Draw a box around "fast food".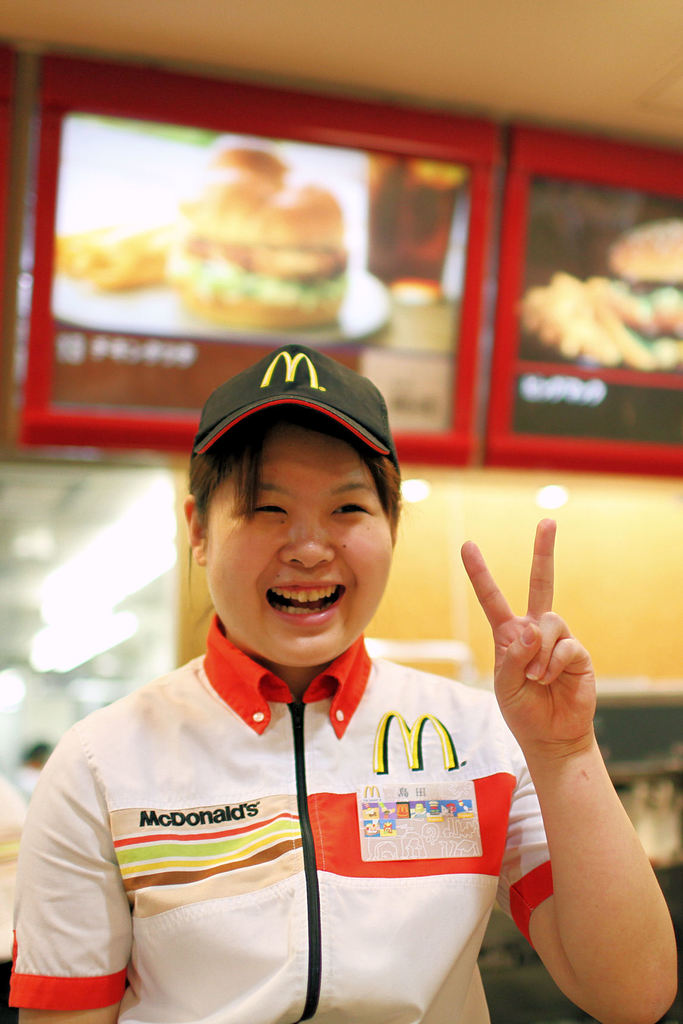
(605,220,682,277).
